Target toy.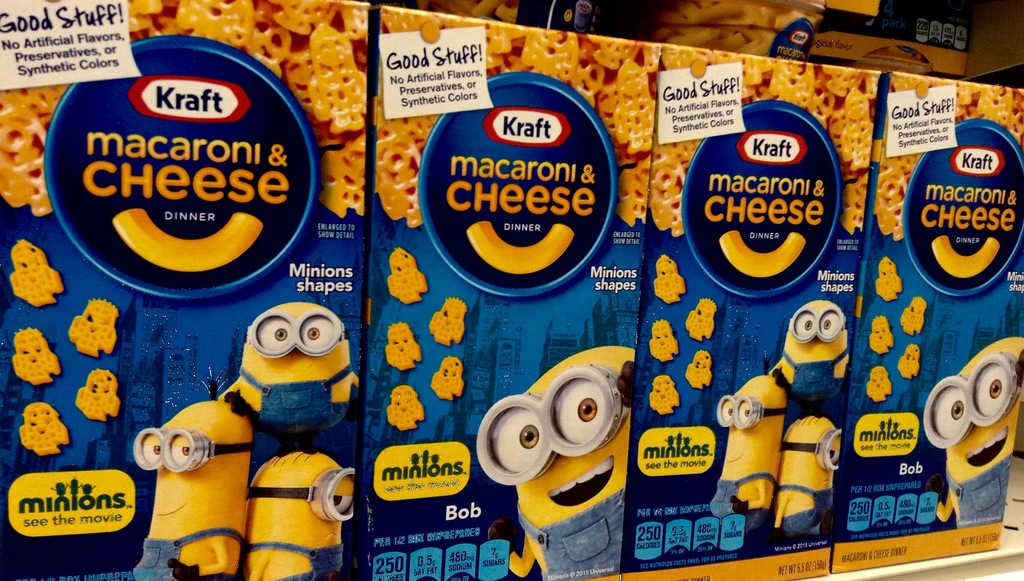
Target region: crop(131, 398, 257, 580).
